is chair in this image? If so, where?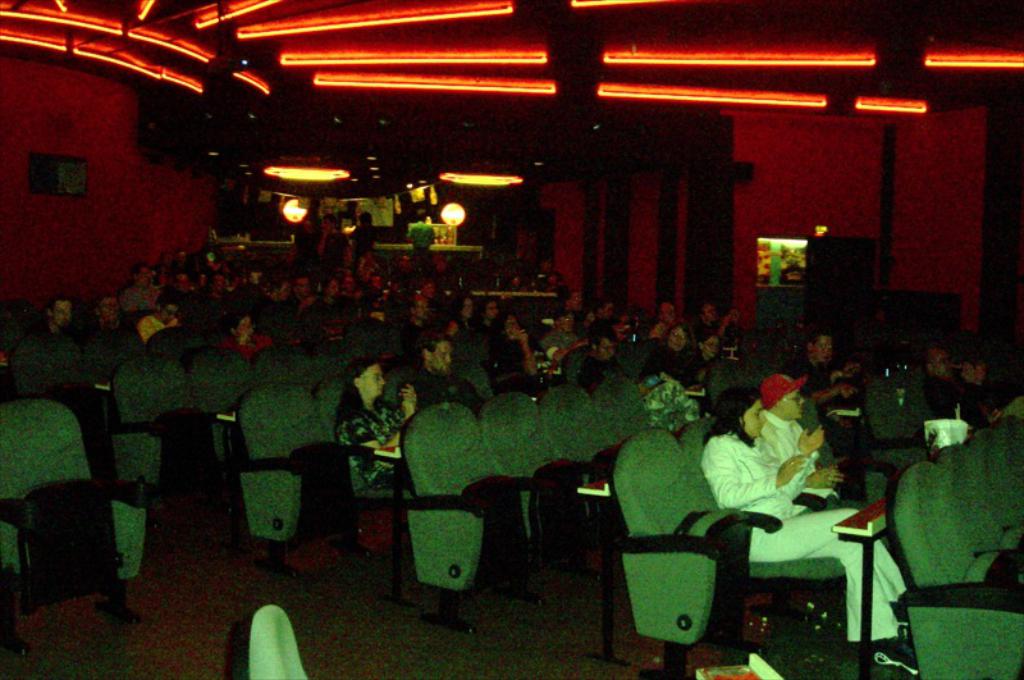
Yes, at 229/601/312/679.
